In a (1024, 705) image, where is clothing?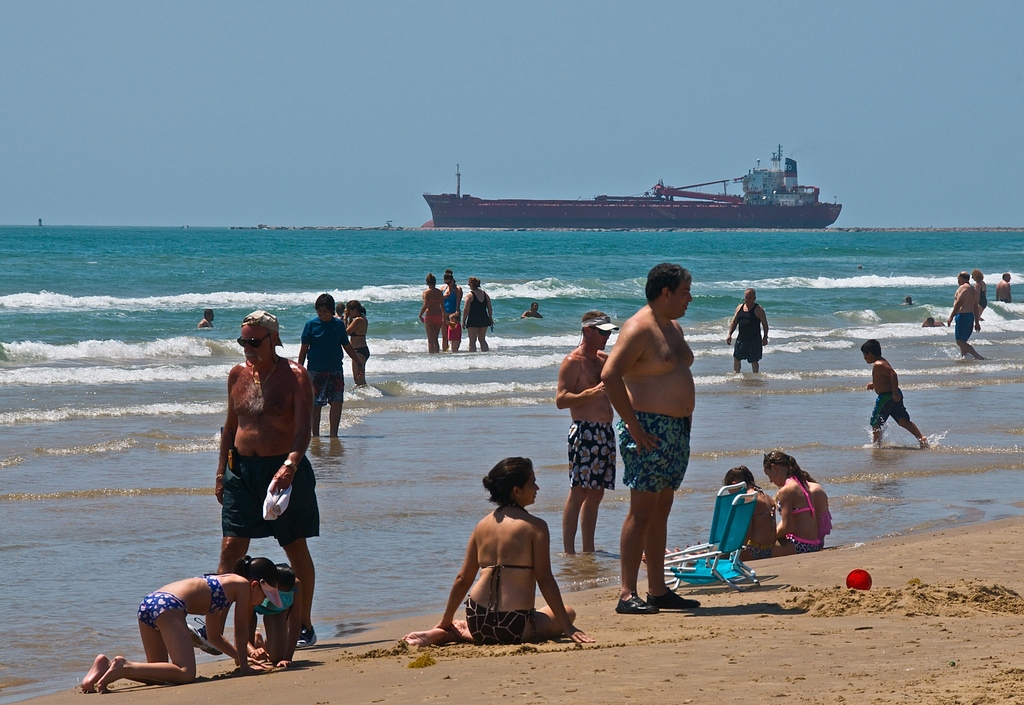
{"left": 867, "top": 376, "right": 921, "bottom": 432}.
